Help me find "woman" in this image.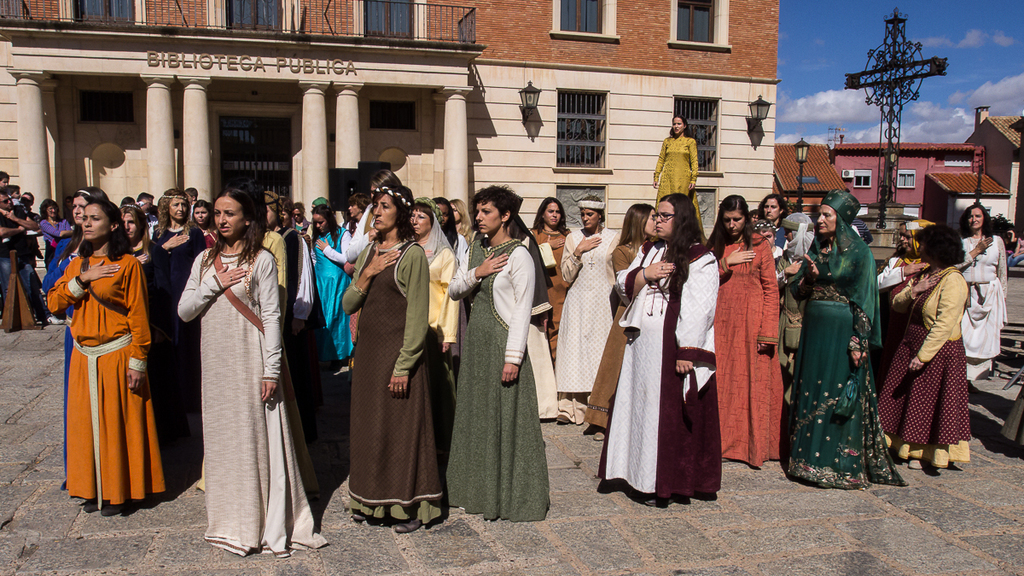
Found it: locate(444, 186, 556, 521).
